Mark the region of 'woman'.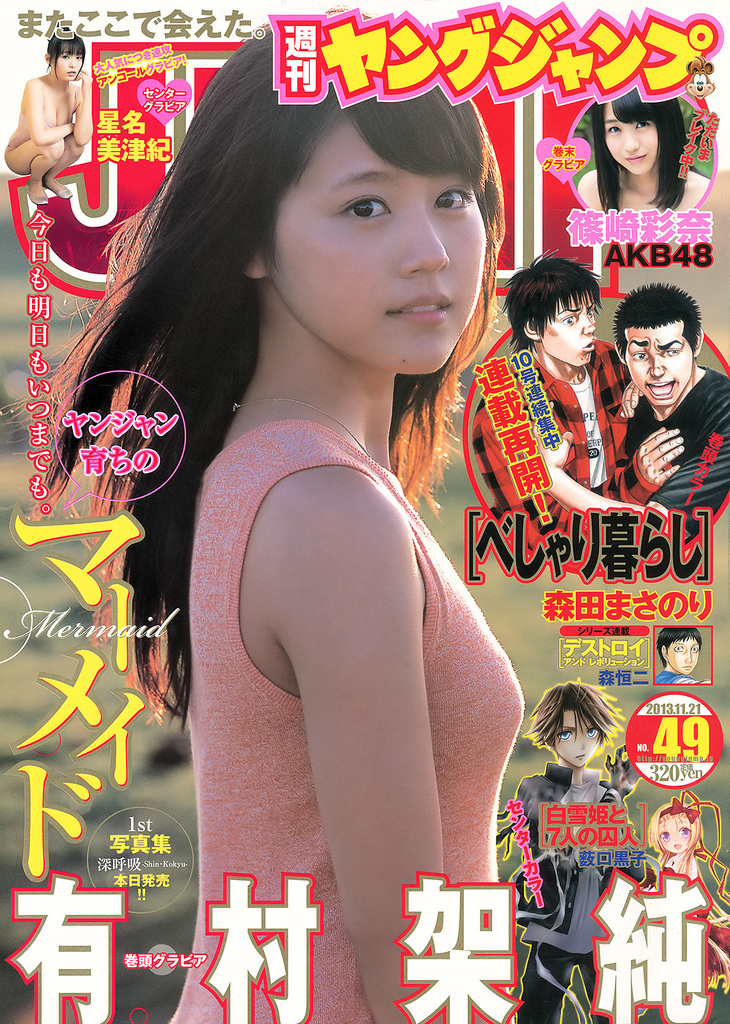
Region: BBox(637, 791, 718, 904).
